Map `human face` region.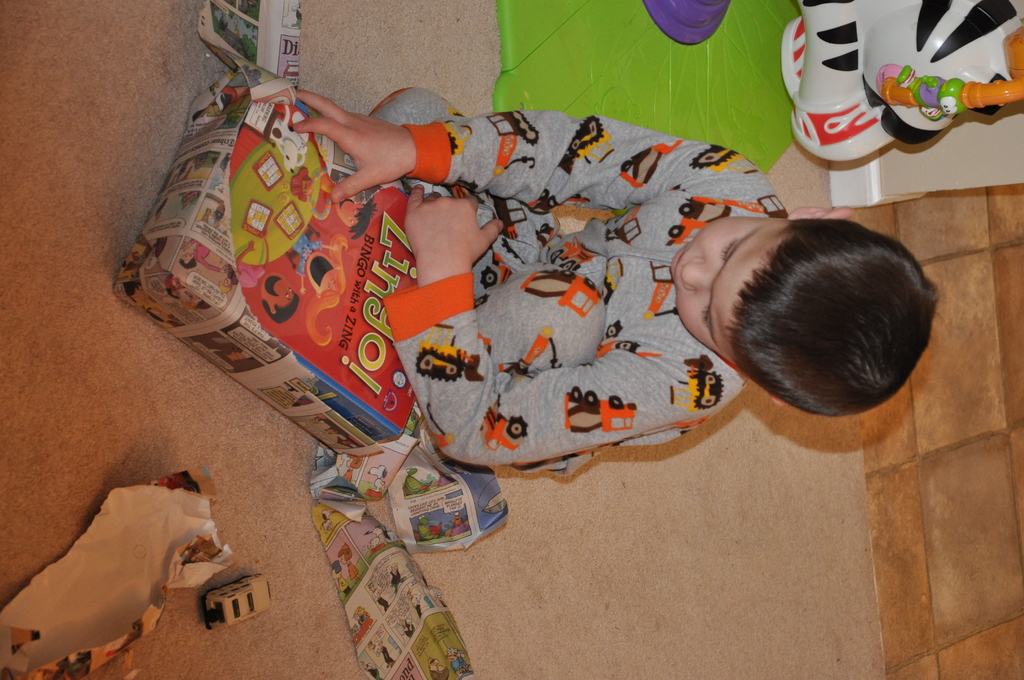
Mapped to [671, 218, 789, 350].
